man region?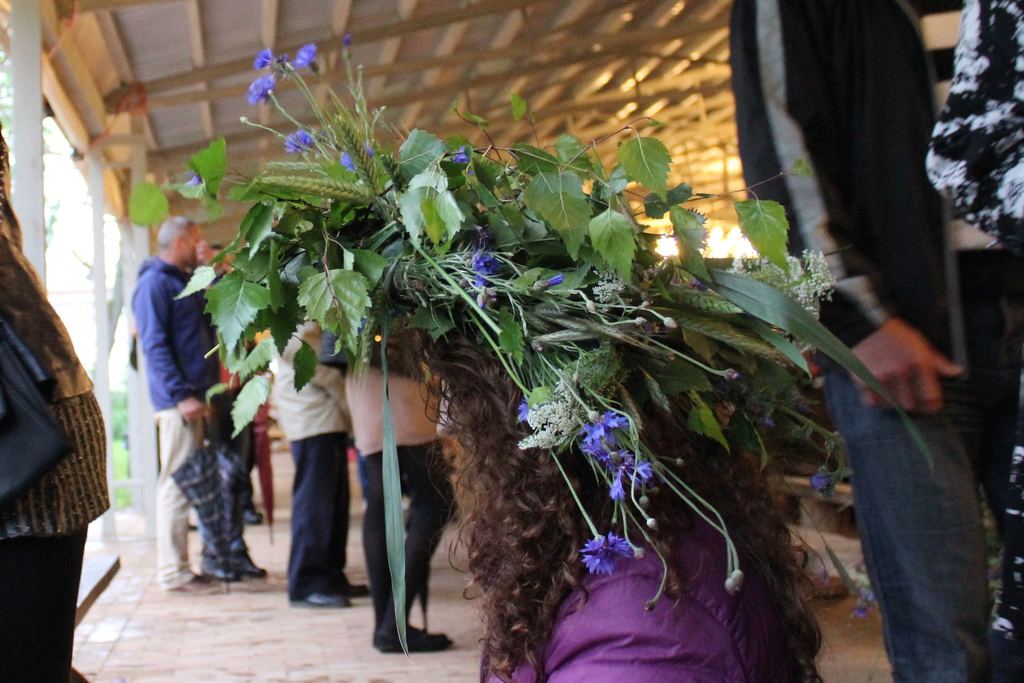
x1=267 y1=310 x2=376 y2=609
